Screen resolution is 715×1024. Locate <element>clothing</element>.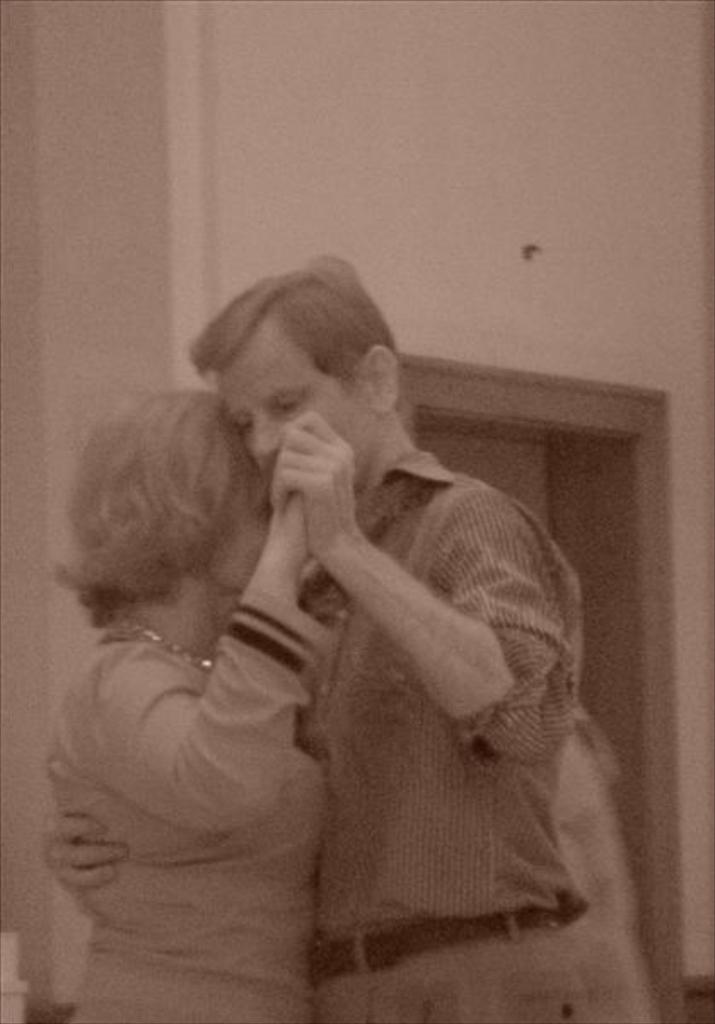
rect(273, 423, 614, 947).
